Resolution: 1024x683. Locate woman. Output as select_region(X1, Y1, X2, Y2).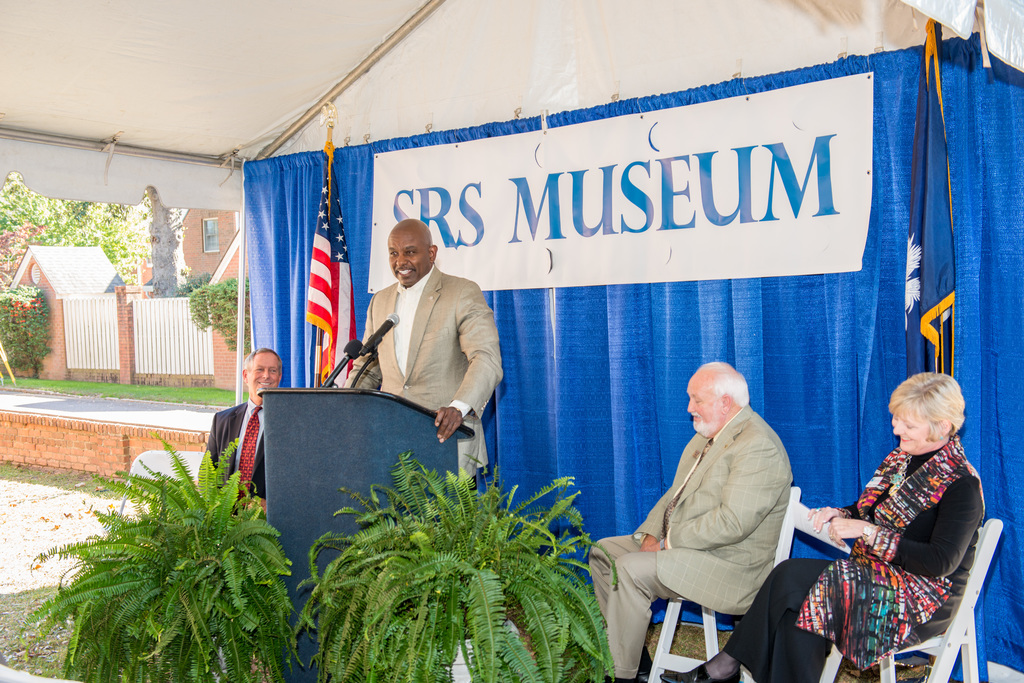
select_region(784, 344, 991, 670).
